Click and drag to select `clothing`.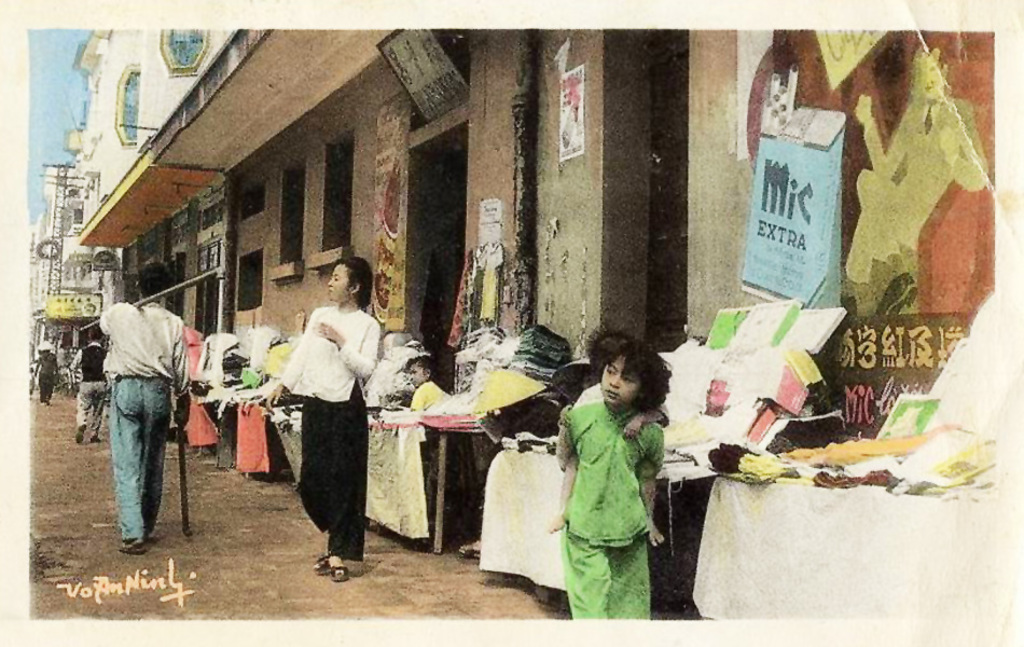
Selection: bbox(559, 359, 676, 612).
